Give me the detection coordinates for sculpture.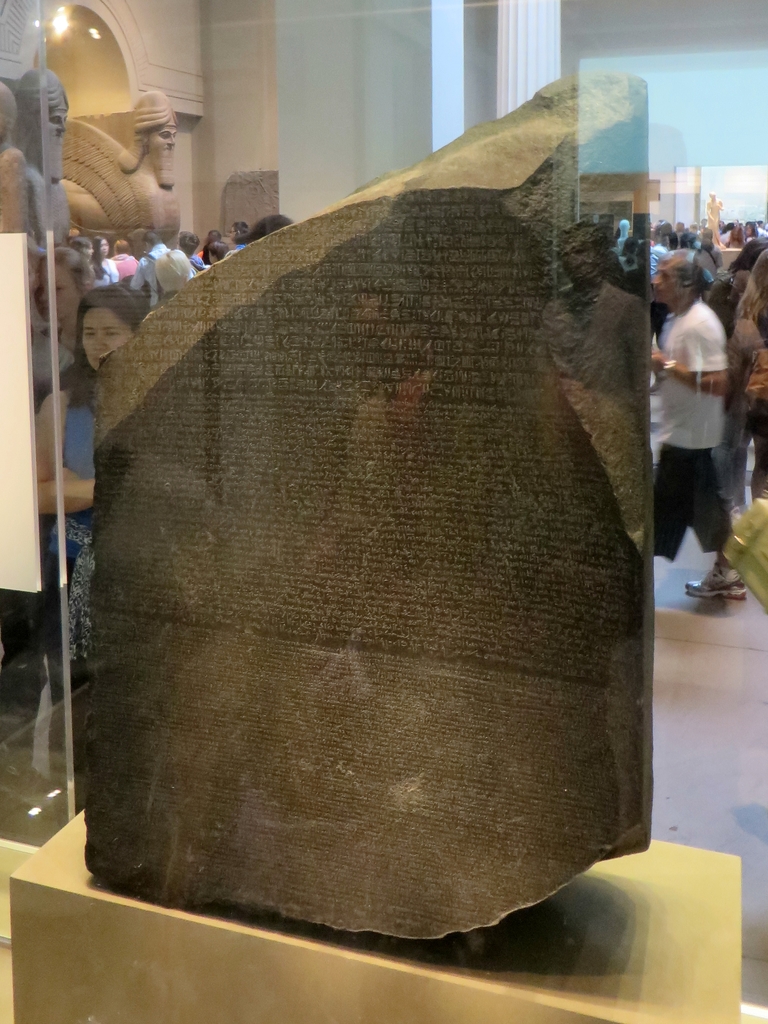
35/93/207/232.
